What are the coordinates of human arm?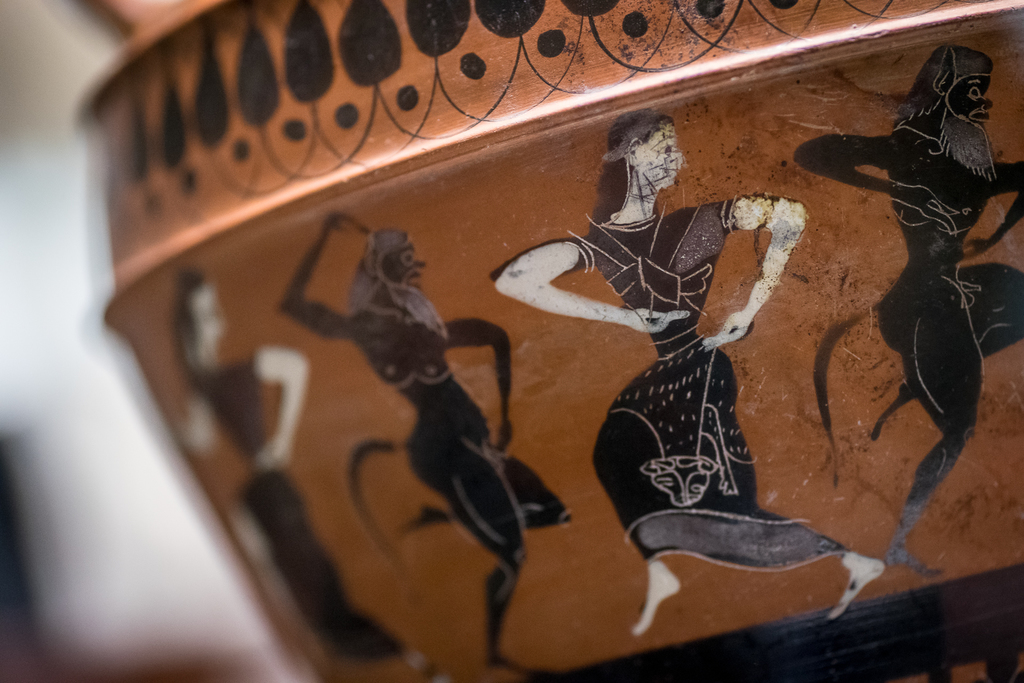
424,307,525,457.
